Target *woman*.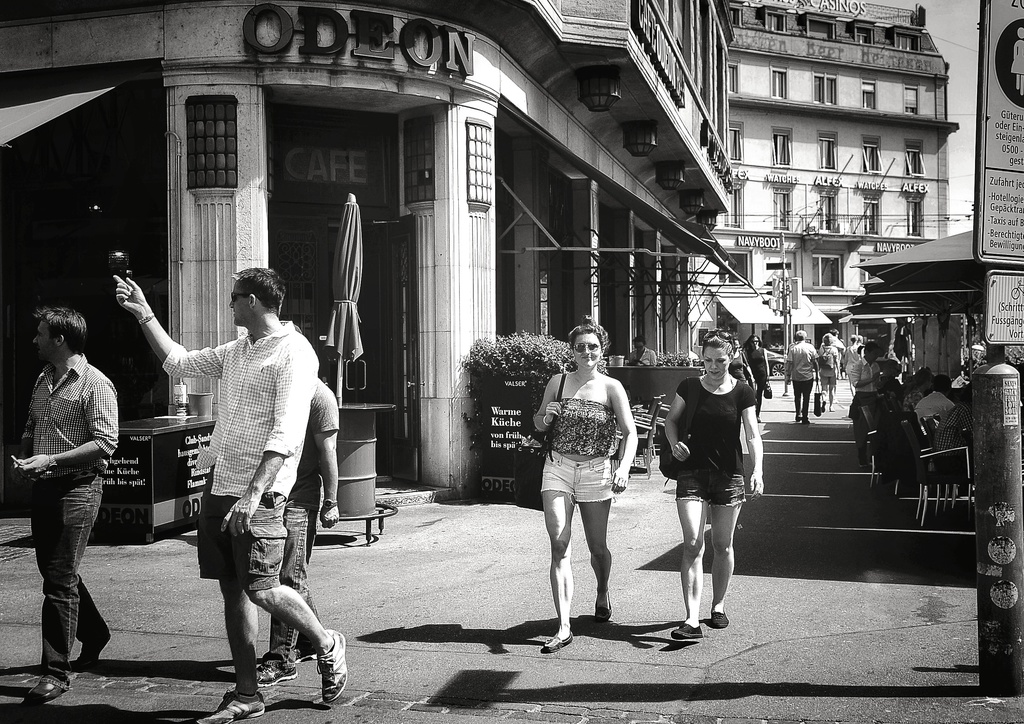
Target region: x1=661 y1=331 x2=762 y2=641.
